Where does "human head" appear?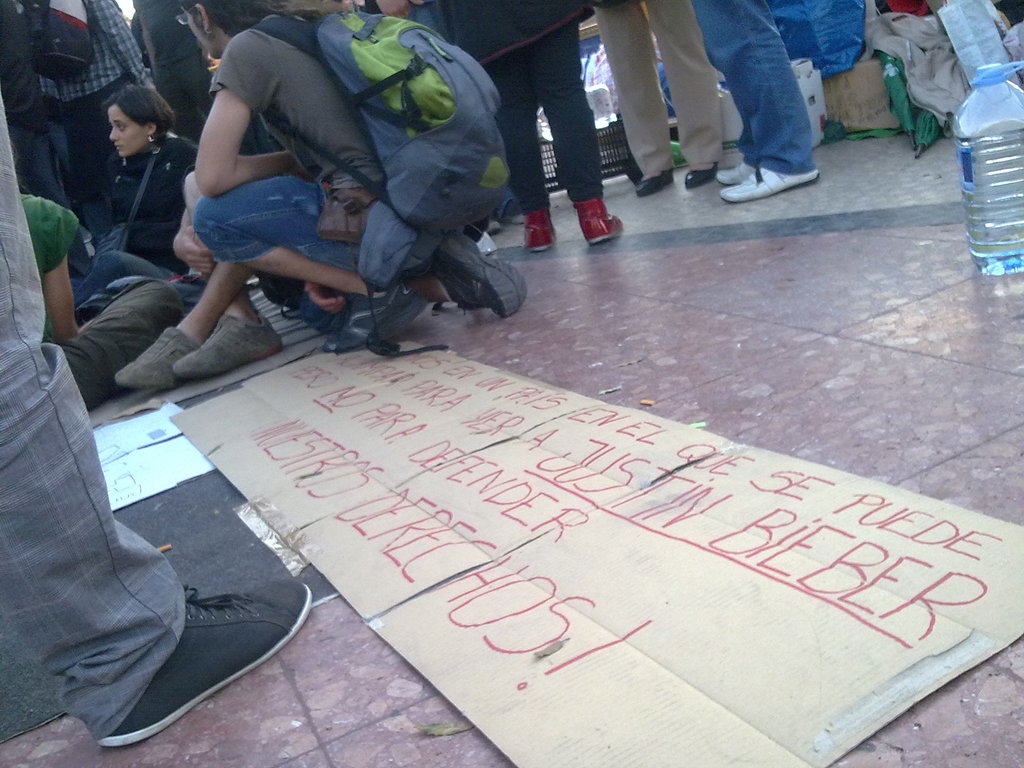
Appears at BBox(109, 88, 177, 157).
